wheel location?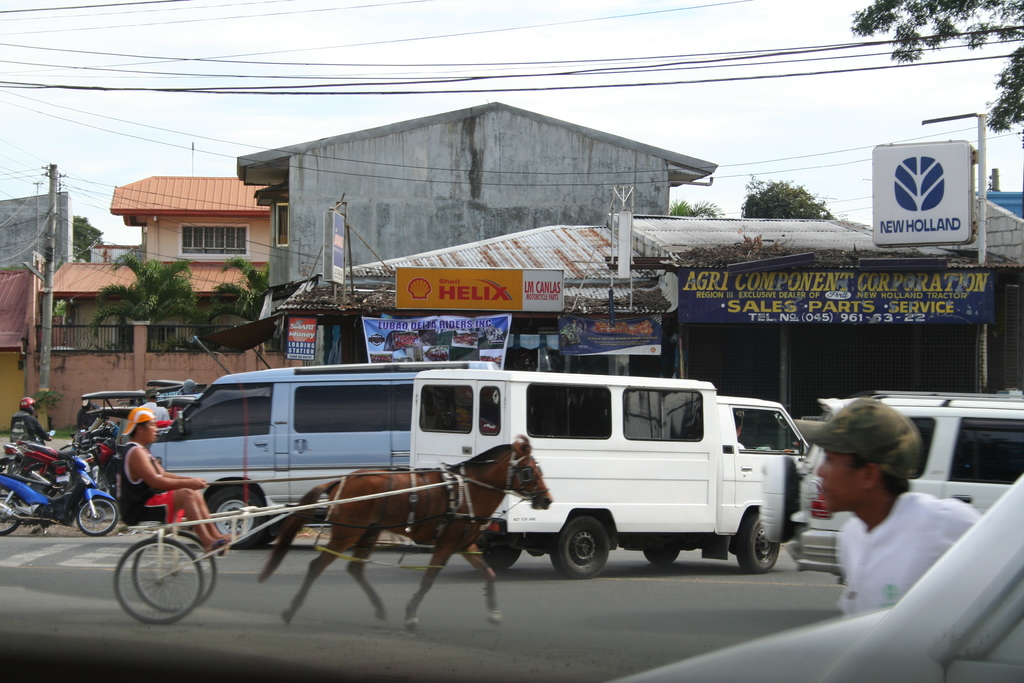
x1=646 y1=549 x2=680 y2=565
